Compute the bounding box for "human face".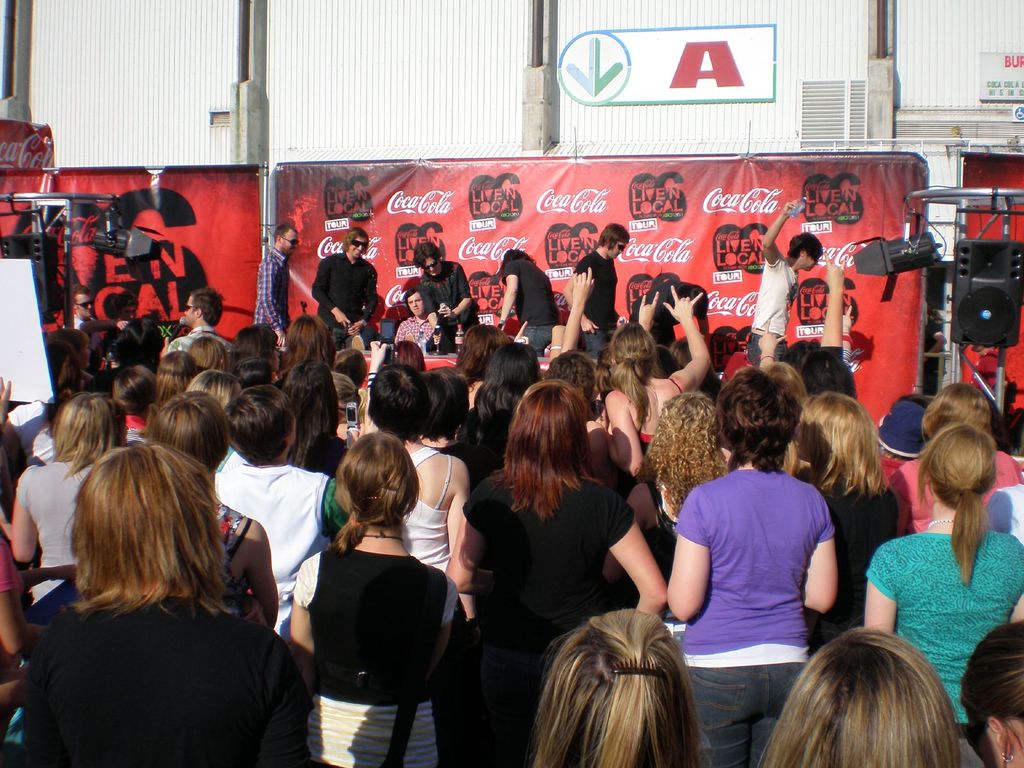
x1=185 y1=298 x2=197 y2=322.
